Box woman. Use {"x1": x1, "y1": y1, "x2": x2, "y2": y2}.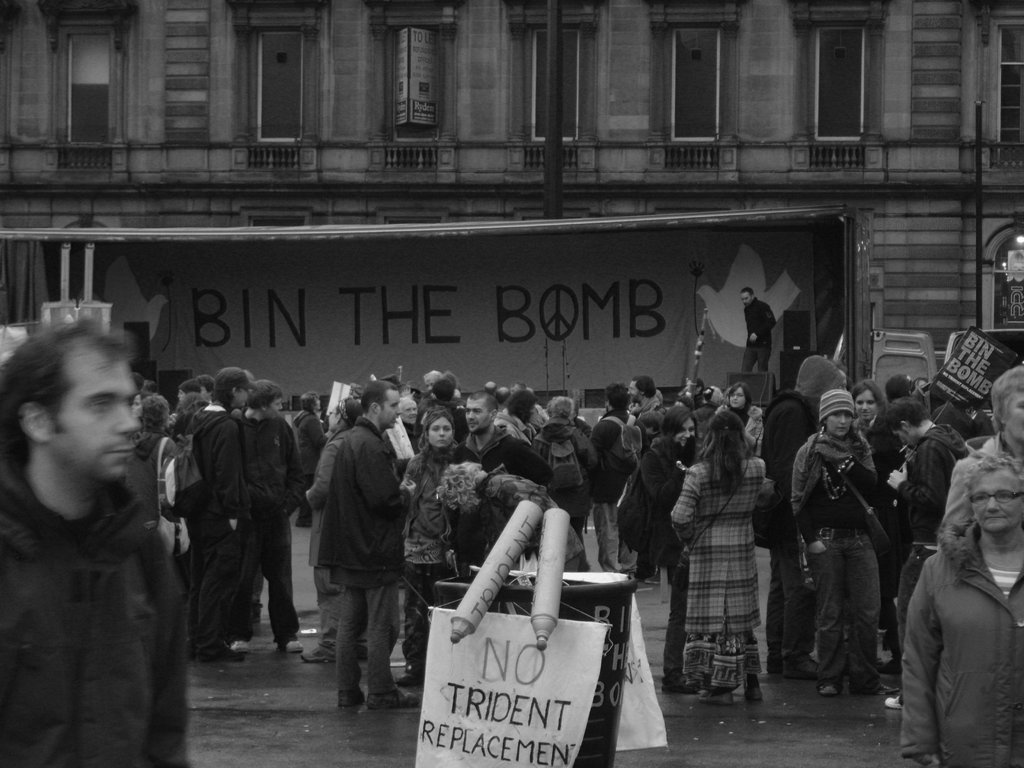
{"x1": 679, "y1": 398, "x2": 785, "y2": 719}.
